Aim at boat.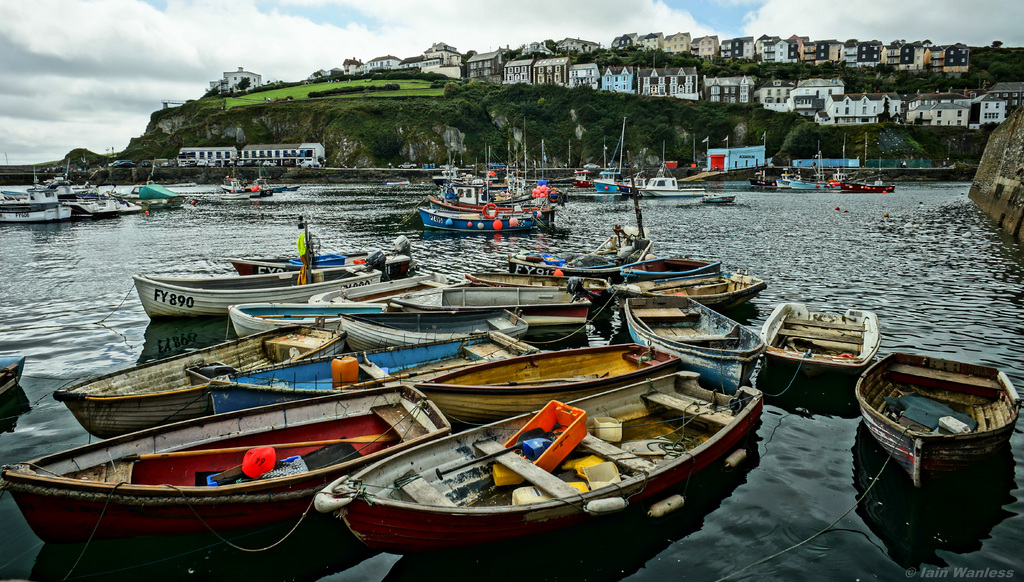
Aimed at Rect(188, 334, 525, 407).
